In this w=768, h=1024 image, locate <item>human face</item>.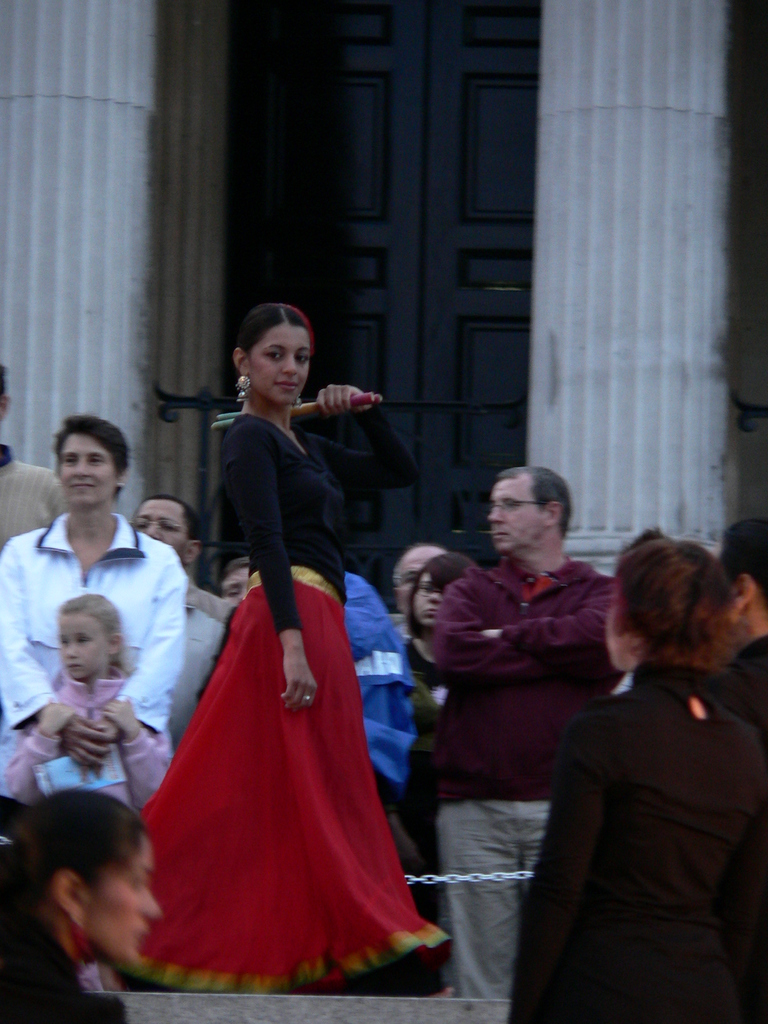
Bounding box: <region>138, 502, 191, 554</region>.
